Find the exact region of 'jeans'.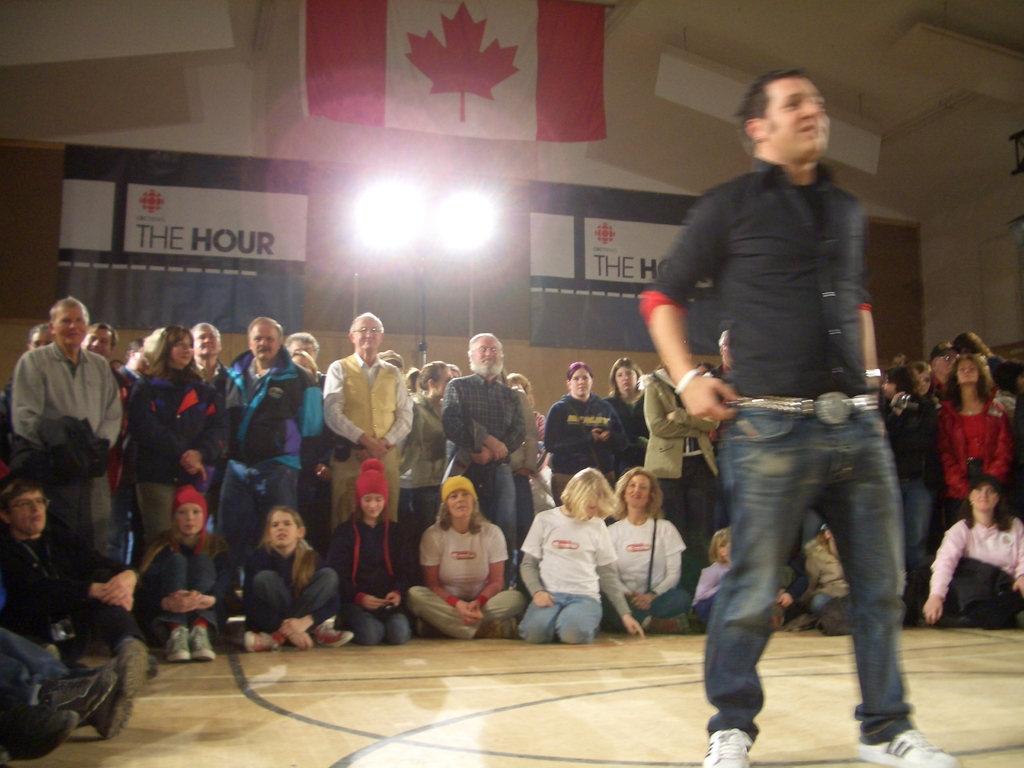
Exact region: [x1=212, y1=458, x2=300, y2=604].
